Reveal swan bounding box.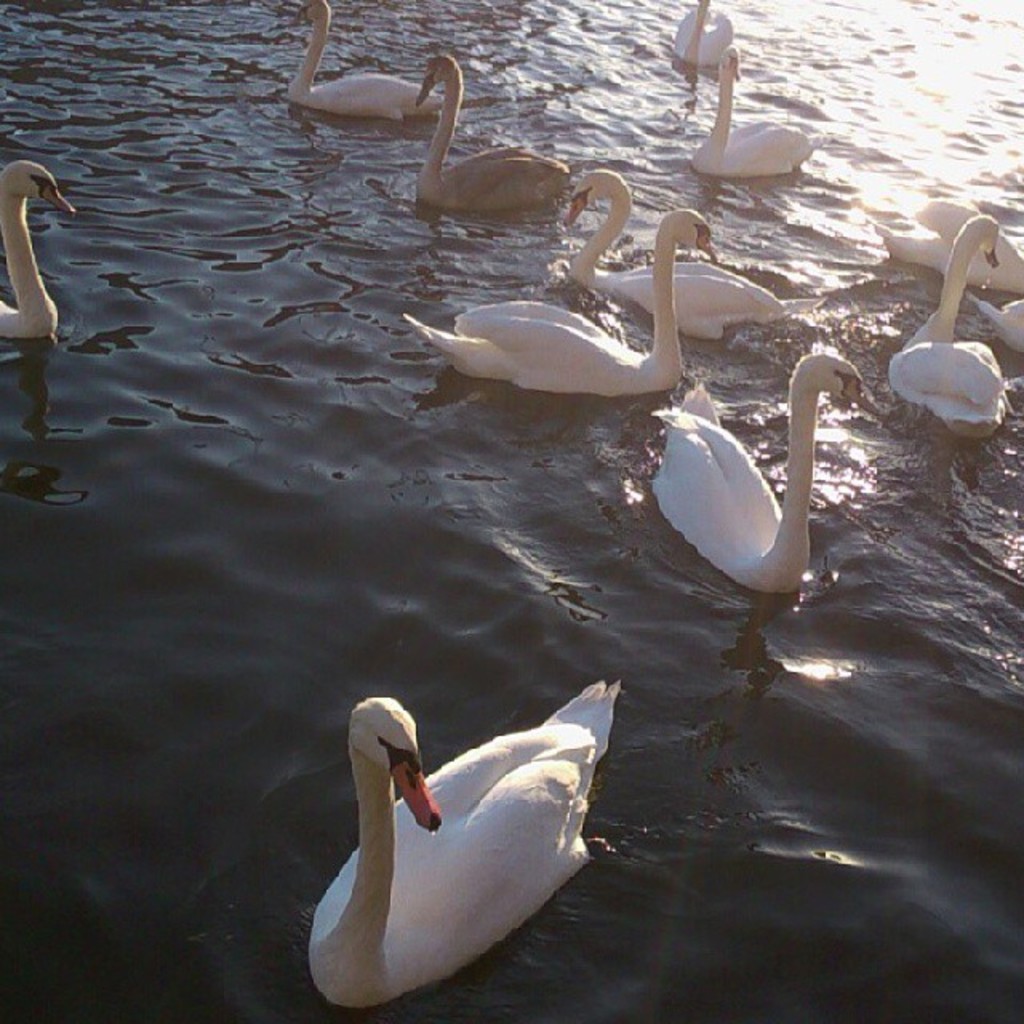
Revealed: [299, 675, 629, 1005].
